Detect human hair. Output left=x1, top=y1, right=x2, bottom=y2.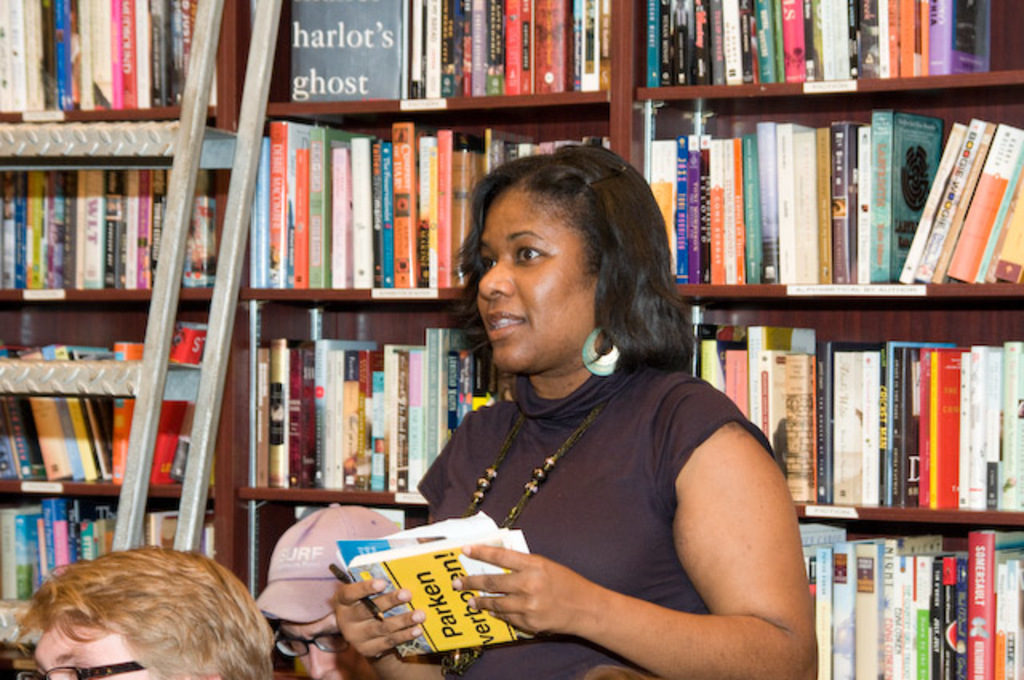
left=454, top=142, right=702, bottom=410.
